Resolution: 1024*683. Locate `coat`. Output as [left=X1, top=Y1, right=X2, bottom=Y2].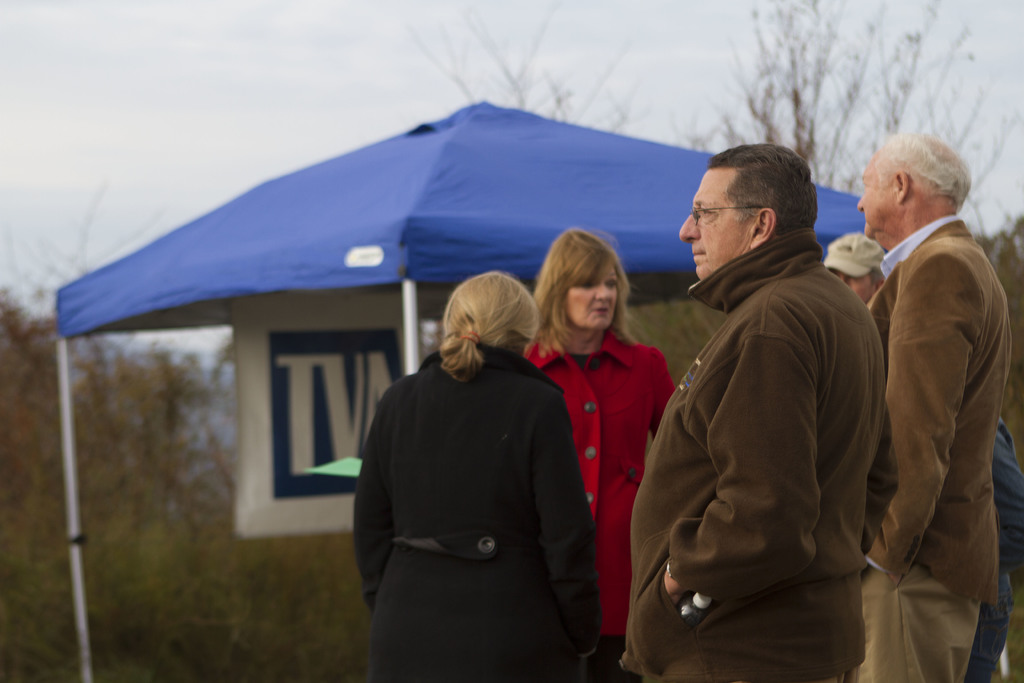
[left=499, top=312, right=682, bottom=655].
